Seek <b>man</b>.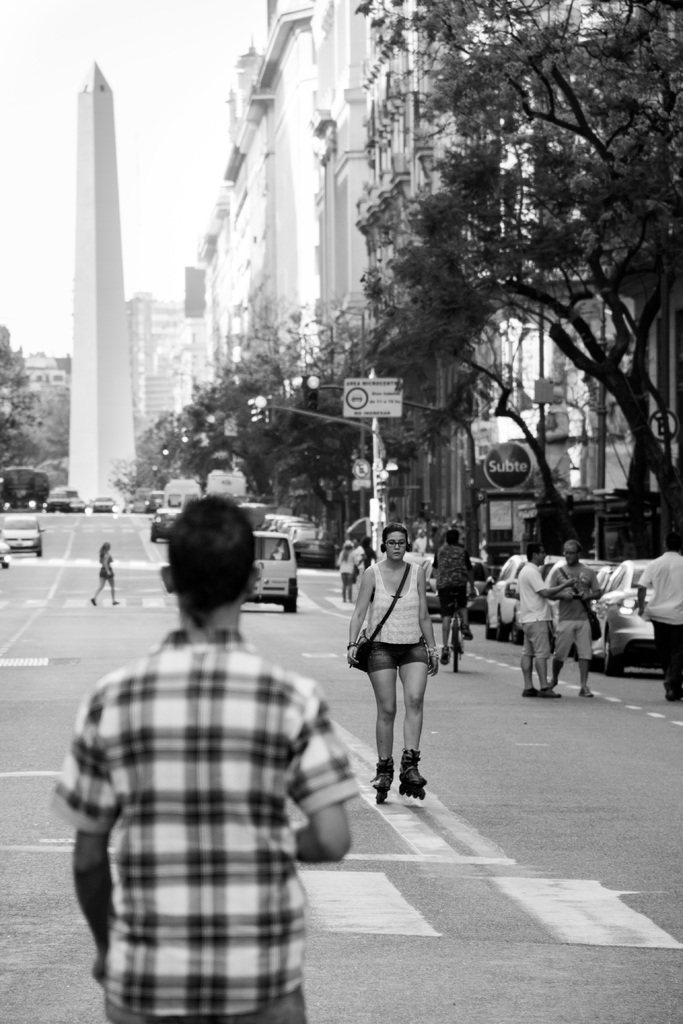
(left=633, top=531, right=682, bottom=712).
